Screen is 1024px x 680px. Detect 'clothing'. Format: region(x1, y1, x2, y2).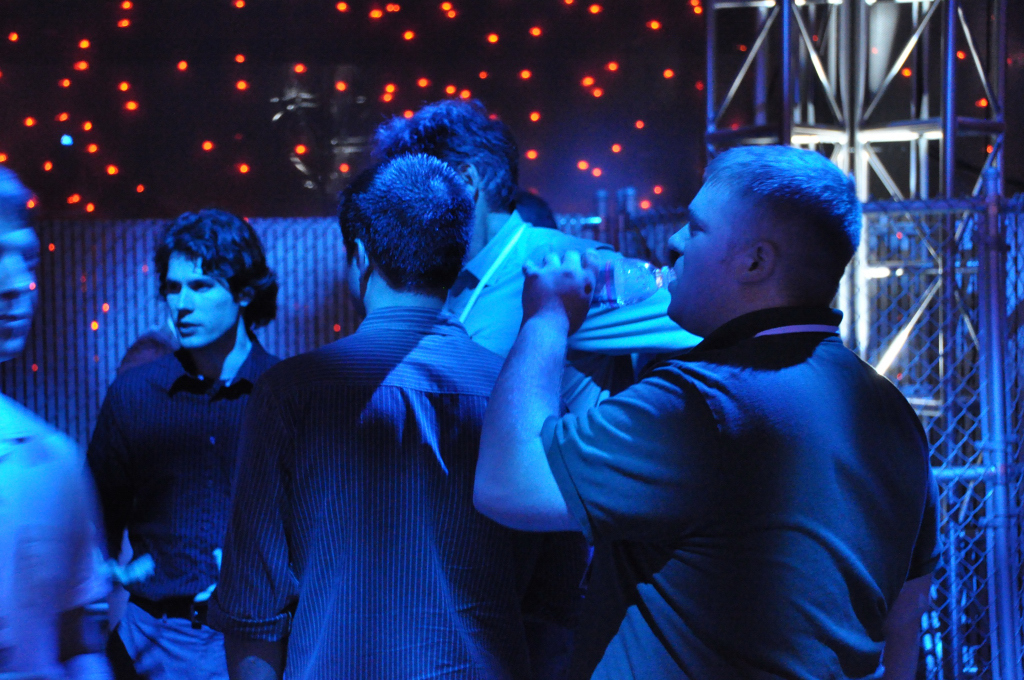
region(0, 393, 114, 679).
